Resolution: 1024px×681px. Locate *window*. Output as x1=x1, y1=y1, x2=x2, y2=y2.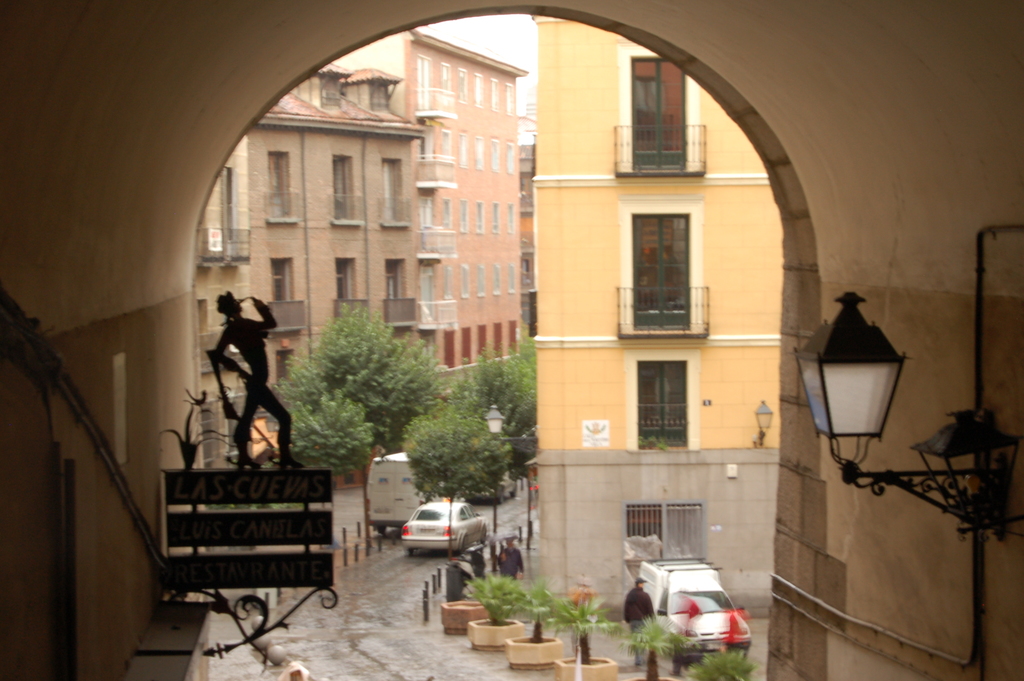
x1=623, y1=177, x2=710, y2=352.
